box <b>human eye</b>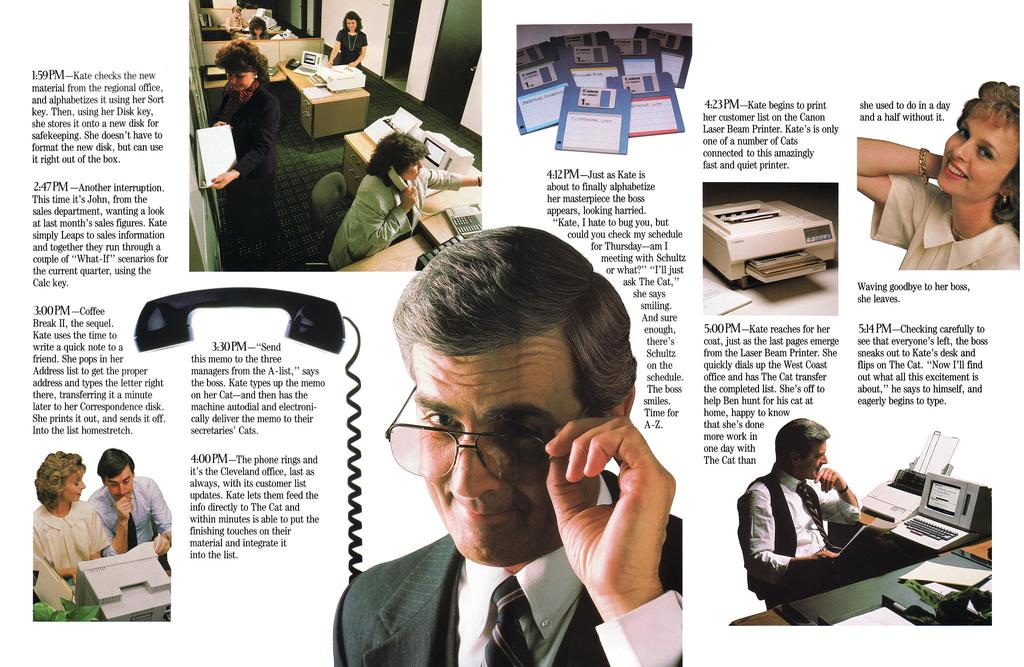
75/482/82/487
